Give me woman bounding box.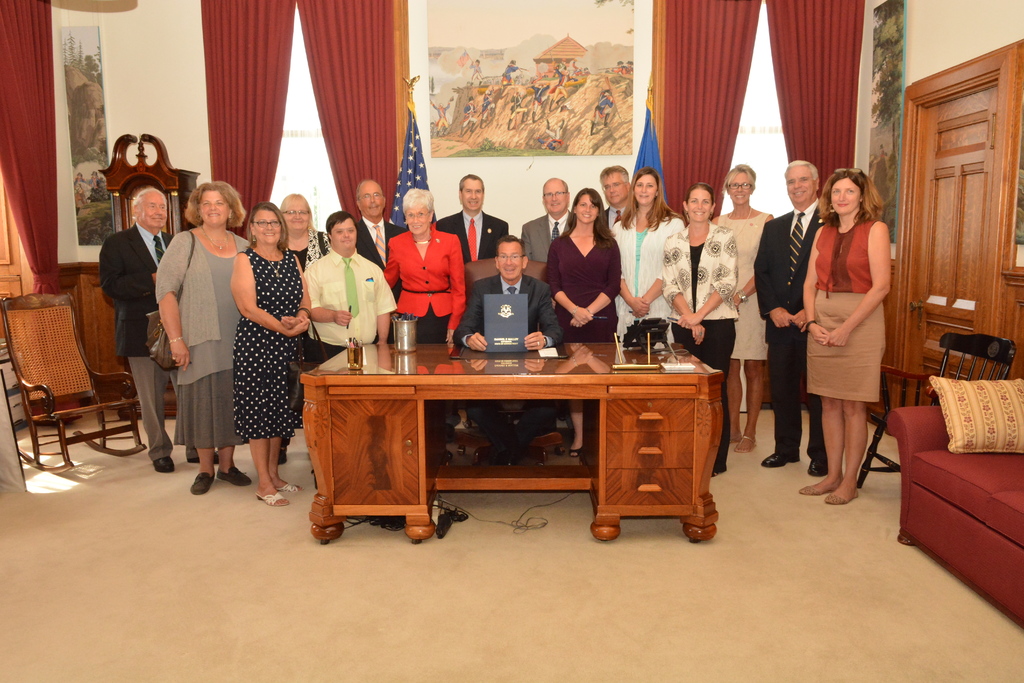
box(708, 162, 771, 452).
